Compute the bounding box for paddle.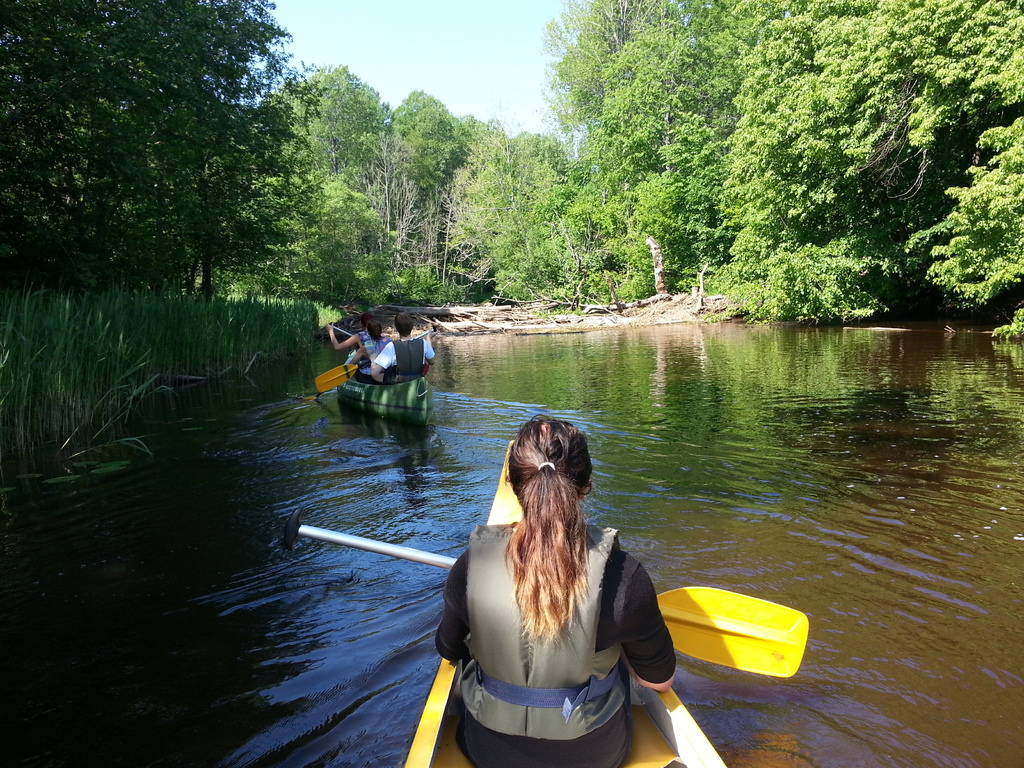
[x1=283, y1=502, x2=808, y2=679].
